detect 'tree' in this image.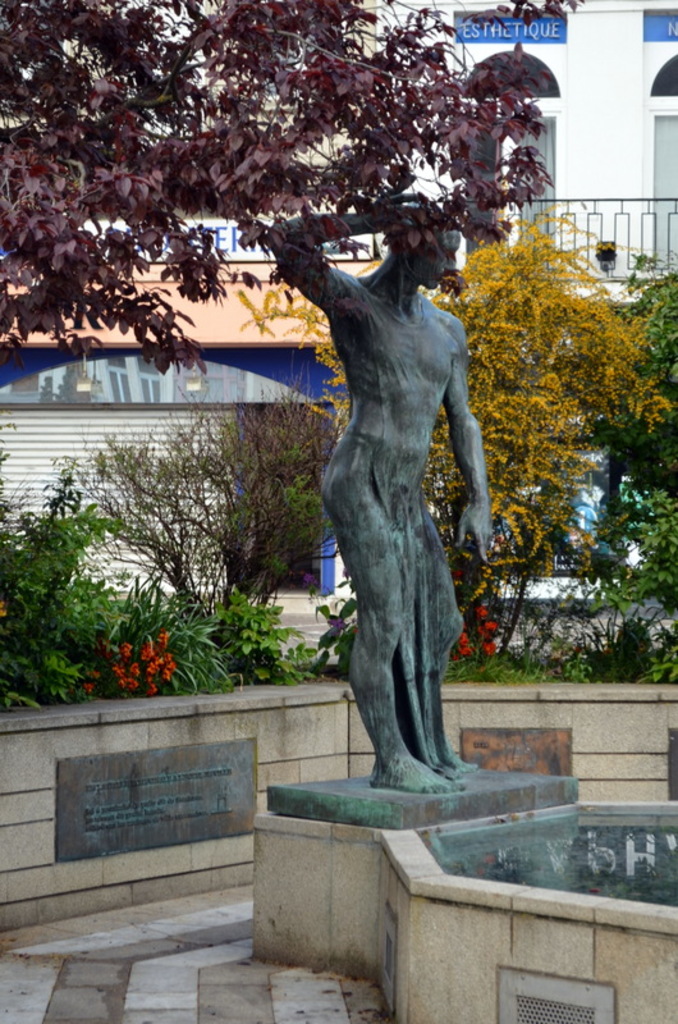
Detection: (0, 0, 555, 392).
